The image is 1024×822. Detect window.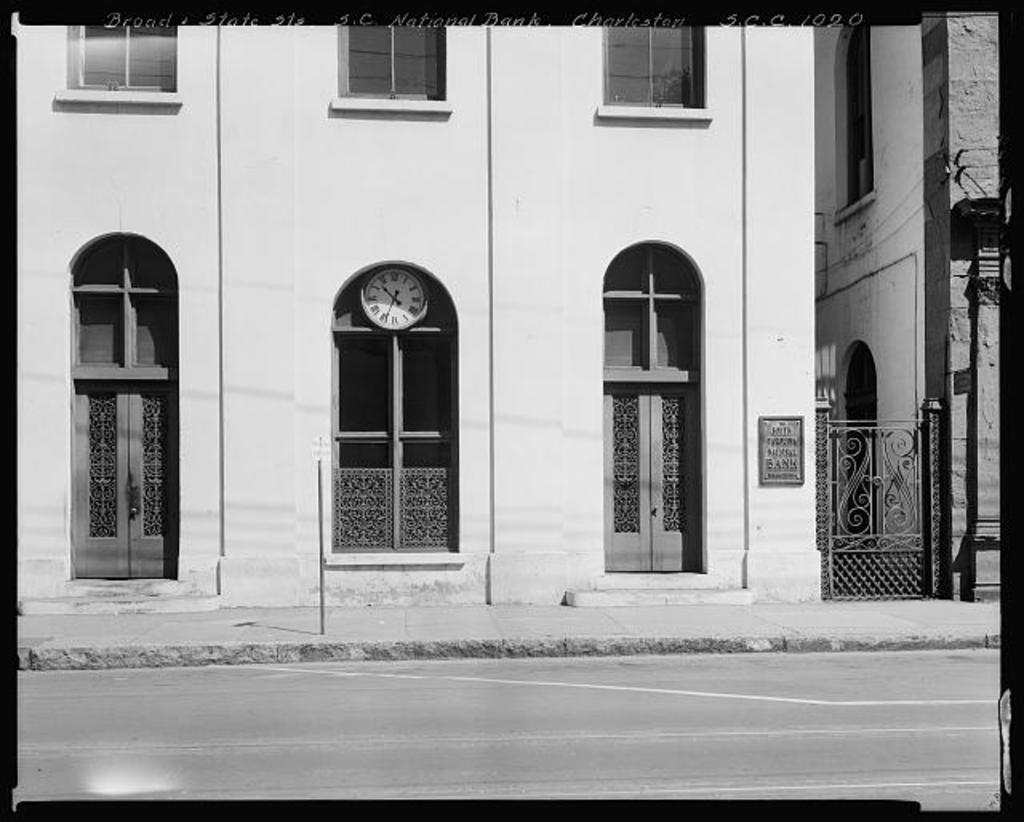
Detection: 590 32 718 101.
